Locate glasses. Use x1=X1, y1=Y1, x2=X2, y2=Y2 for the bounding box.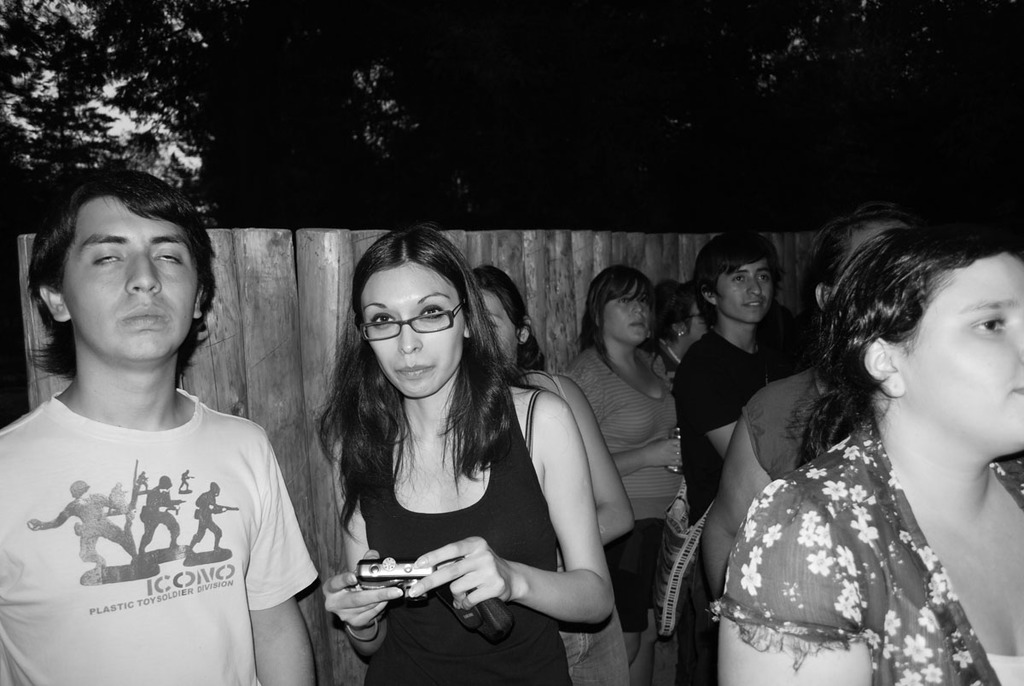
x1=360, y1=293, x2=468, y2=348.
